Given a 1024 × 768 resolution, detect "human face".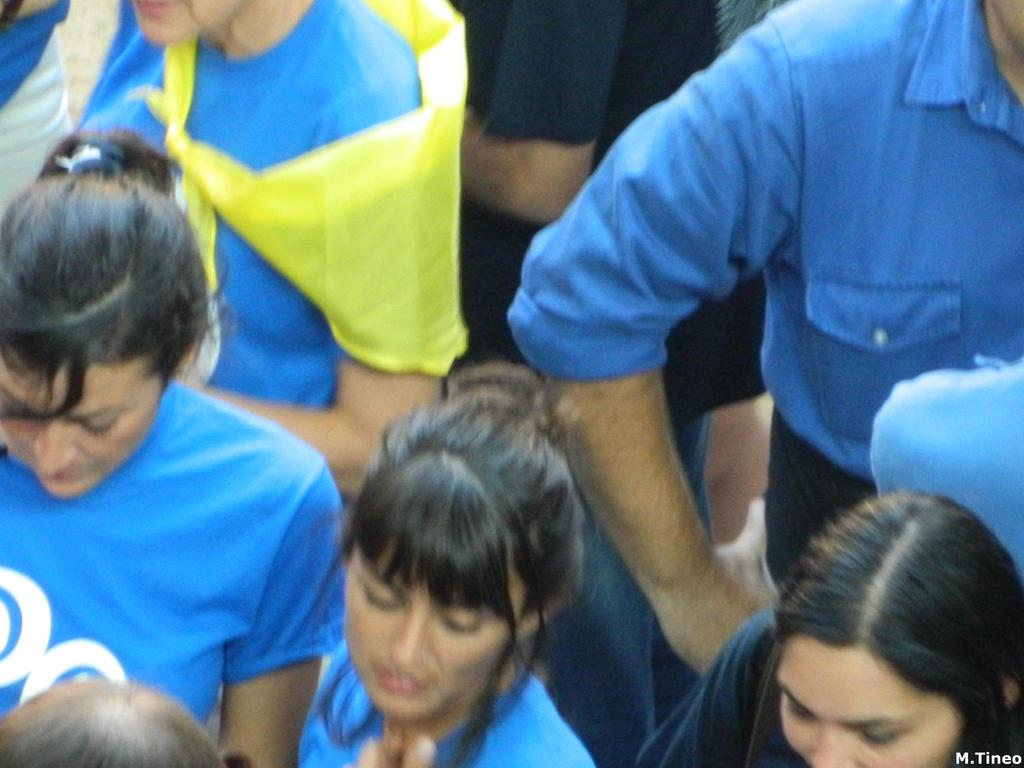
(132, 0, 237, 44).
